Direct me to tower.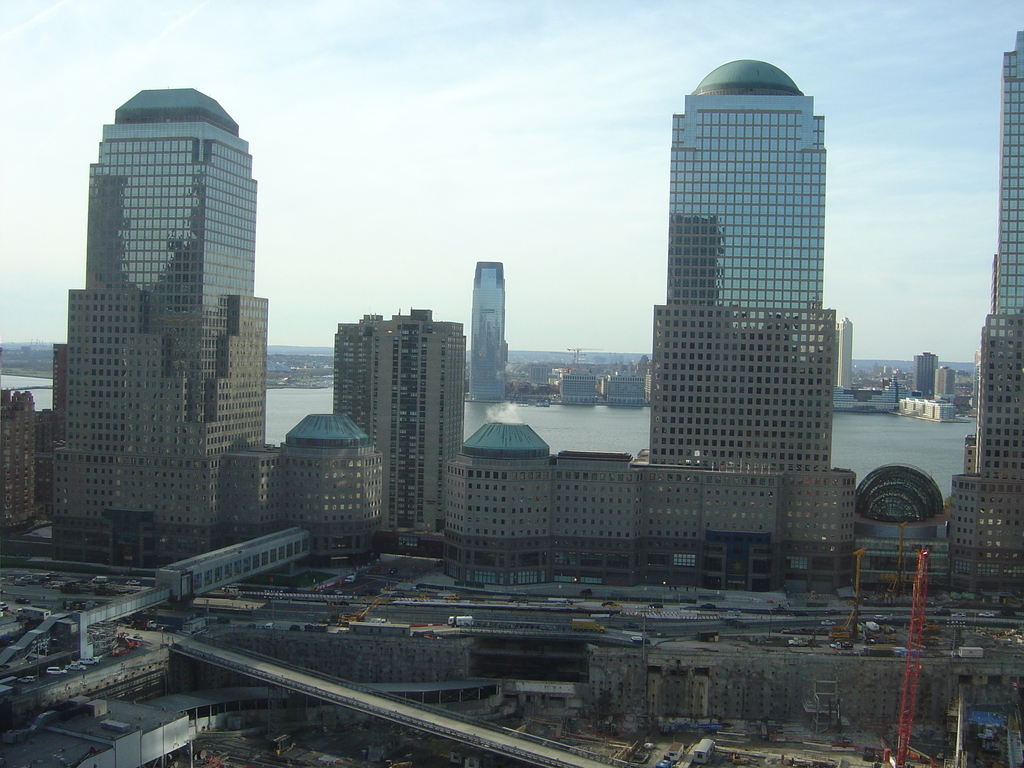
Direction: x1=916 y1=355 x2=936 y2=393.
